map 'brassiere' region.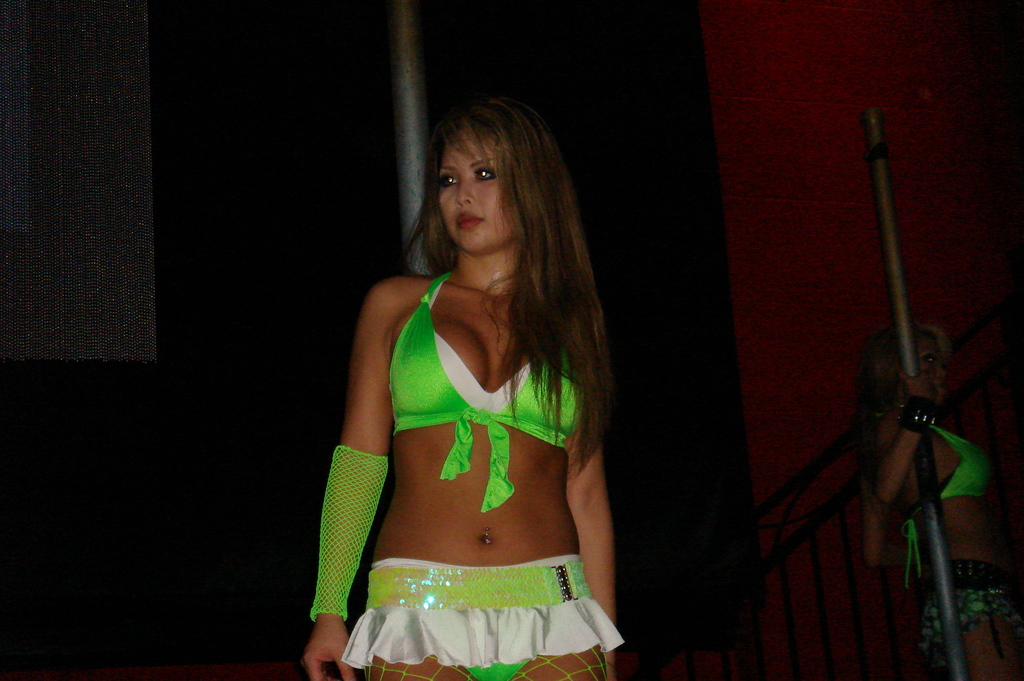
Mapped to BBox(387, 267, 581, 513).
